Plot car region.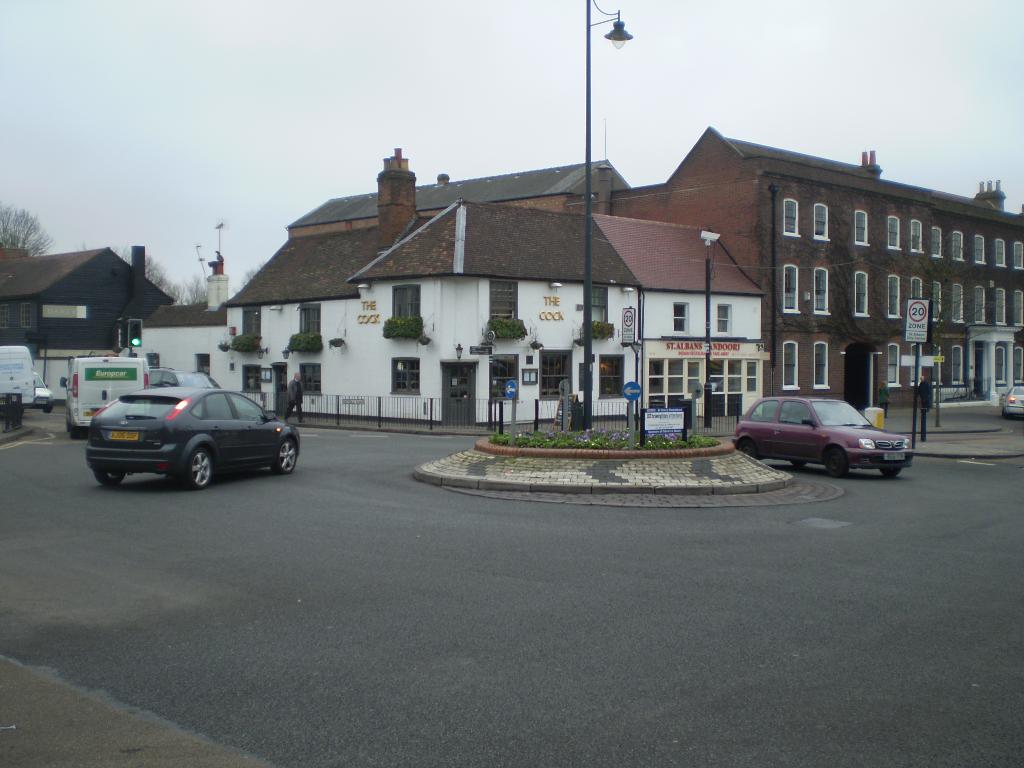
Plotted at 1003, 388, 1023, 414.
